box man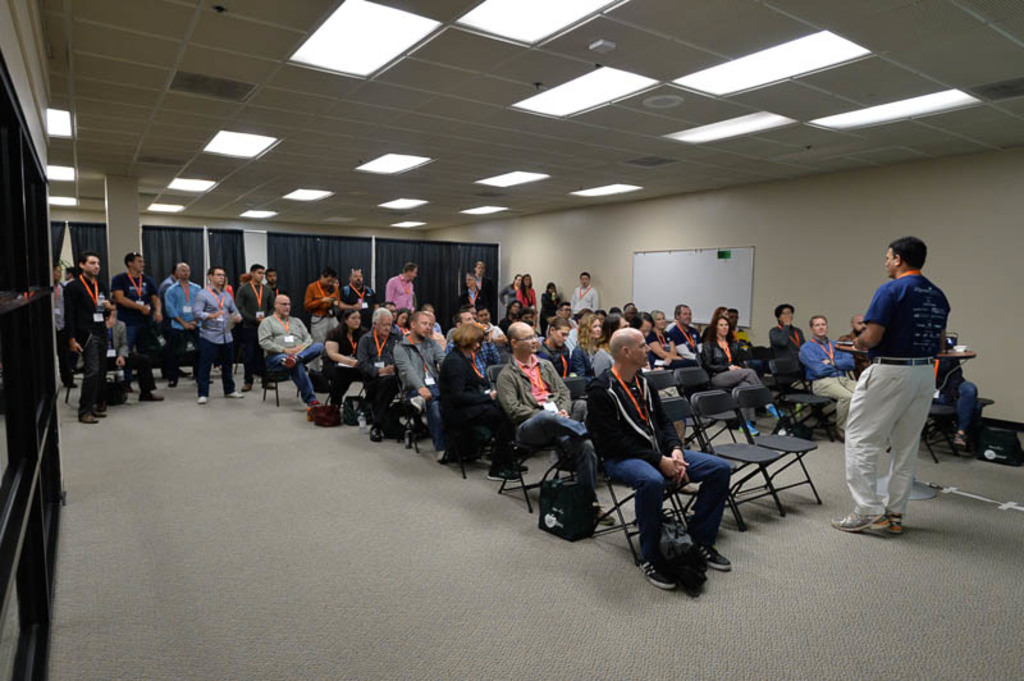
bbox=(840, 230, 964, 538)
